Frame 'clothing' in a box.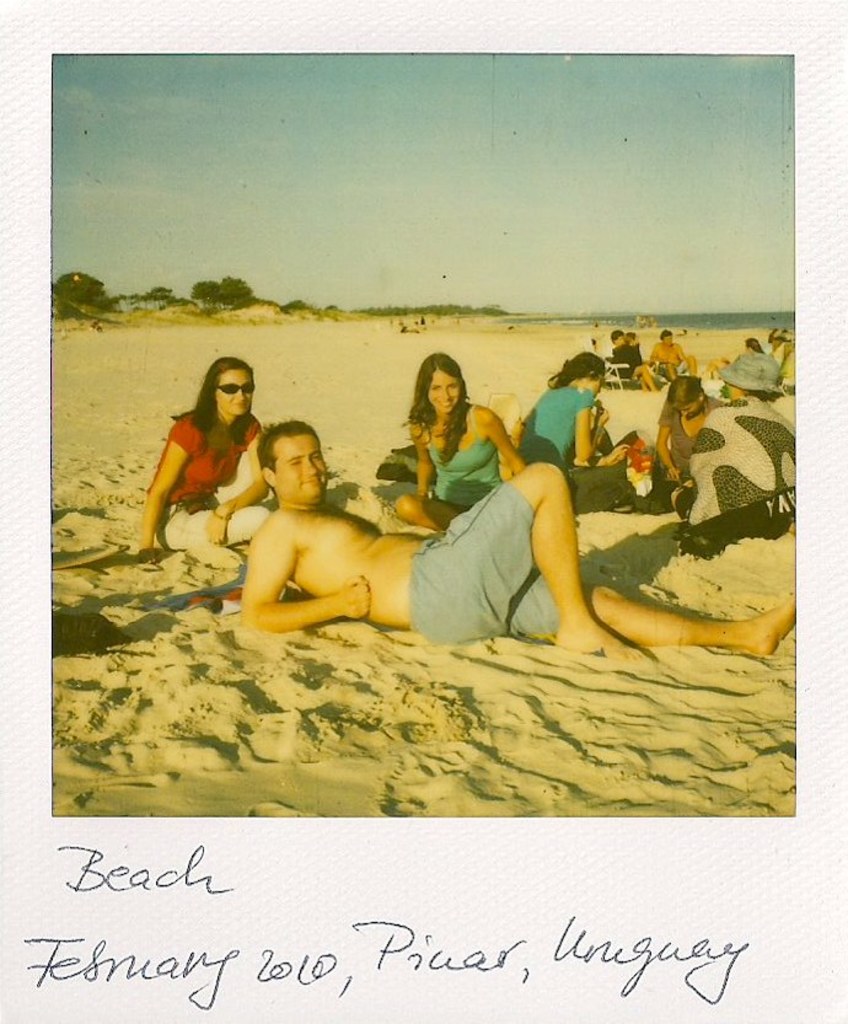
bbox(658, 401, 724, 484).
